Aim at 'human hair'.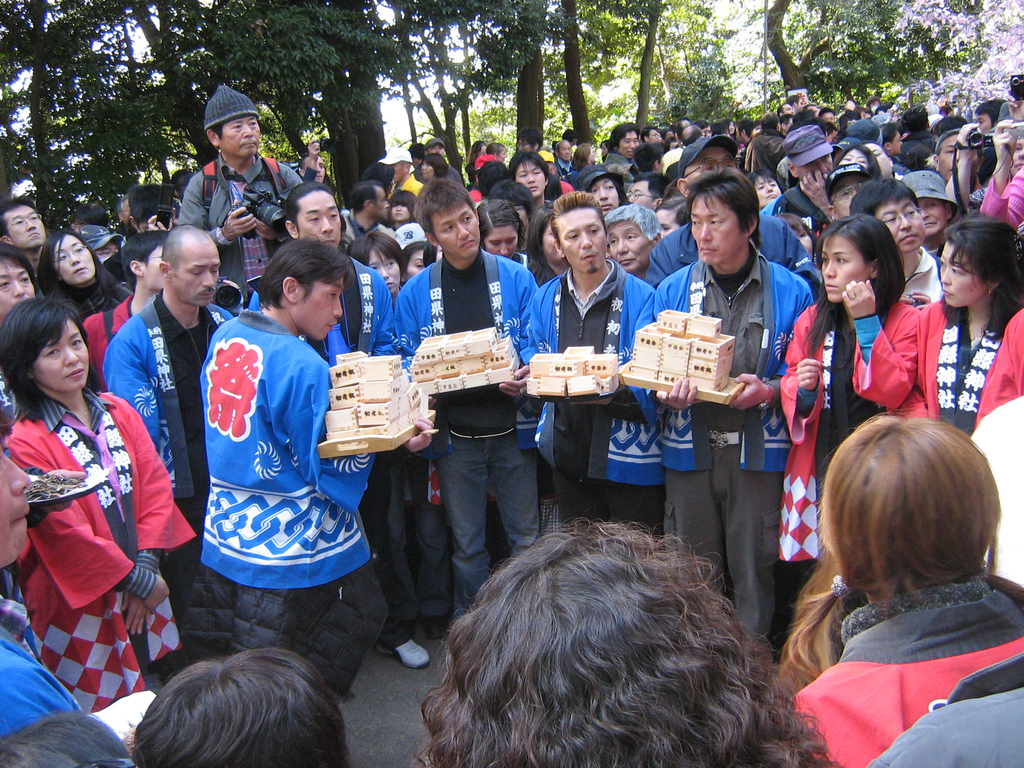
Aimed at {"x1": 867, "y1": 96, "x2": 879, "y2": 108}.
